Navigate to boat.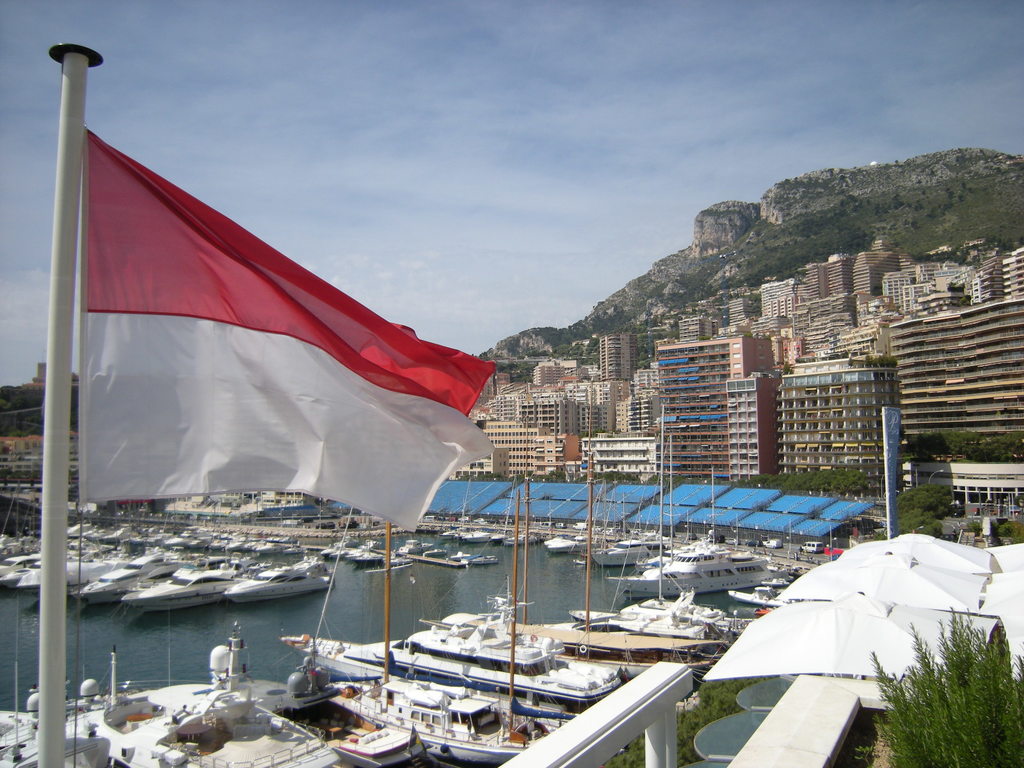
Navigation target: BBox(282, 472, 644, 729).
